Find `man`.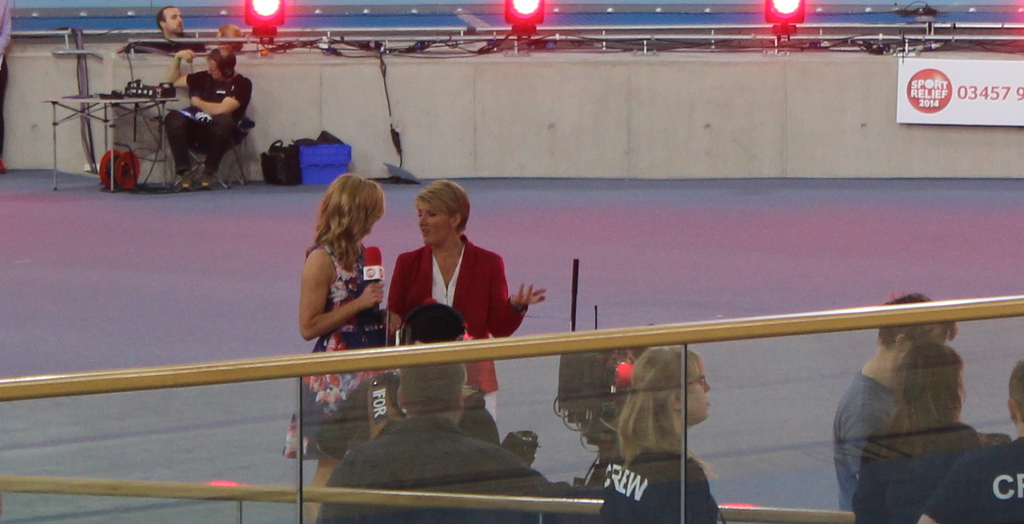
[left=161, top=44, right=252, bottom=195].
